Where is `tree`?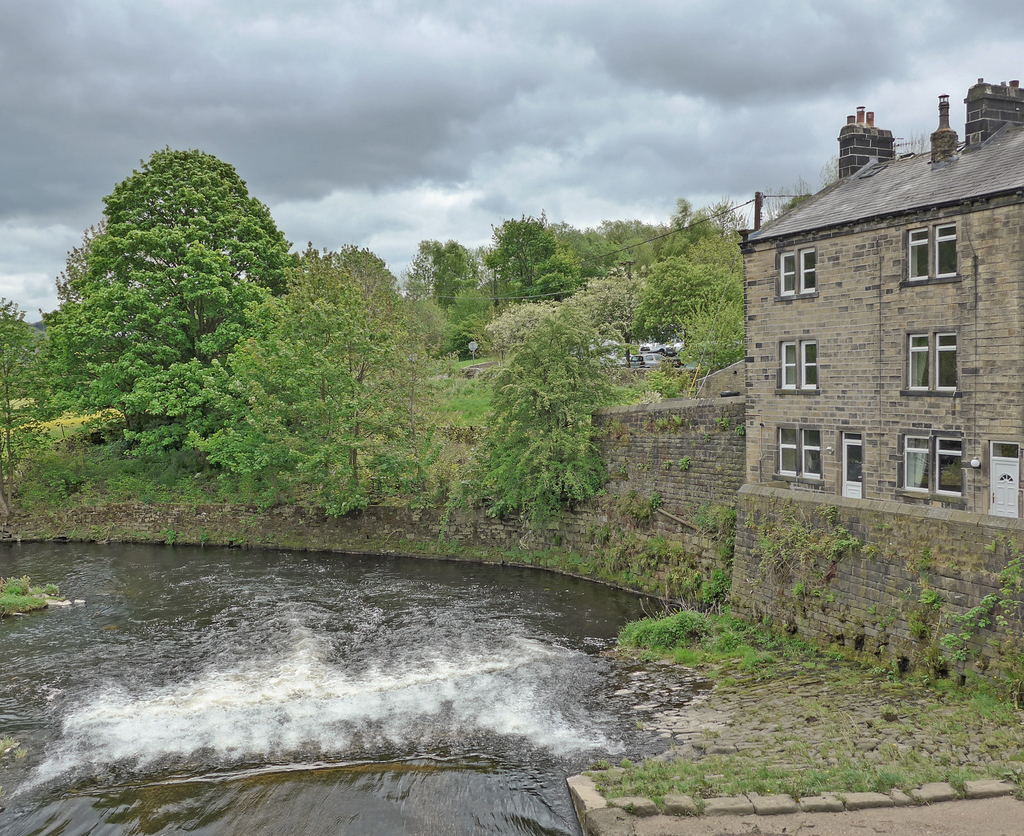
659:232:687:258.
